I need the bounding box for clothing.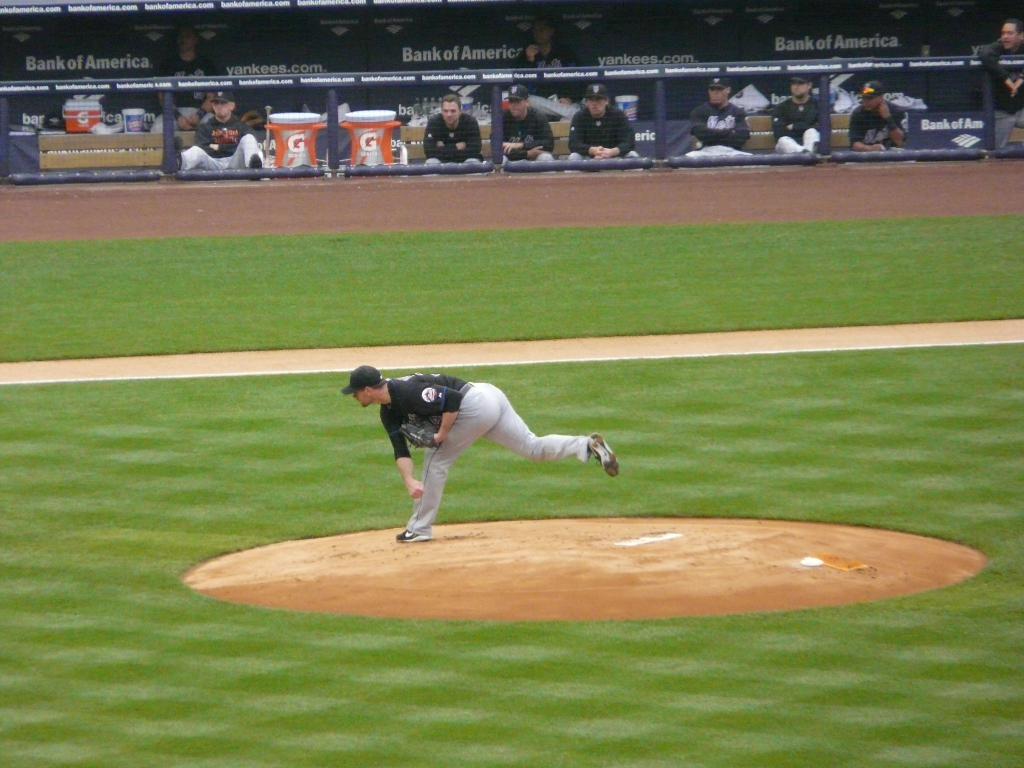
Here it is: x1=979, y1=43, x2=1023, y2=116.
